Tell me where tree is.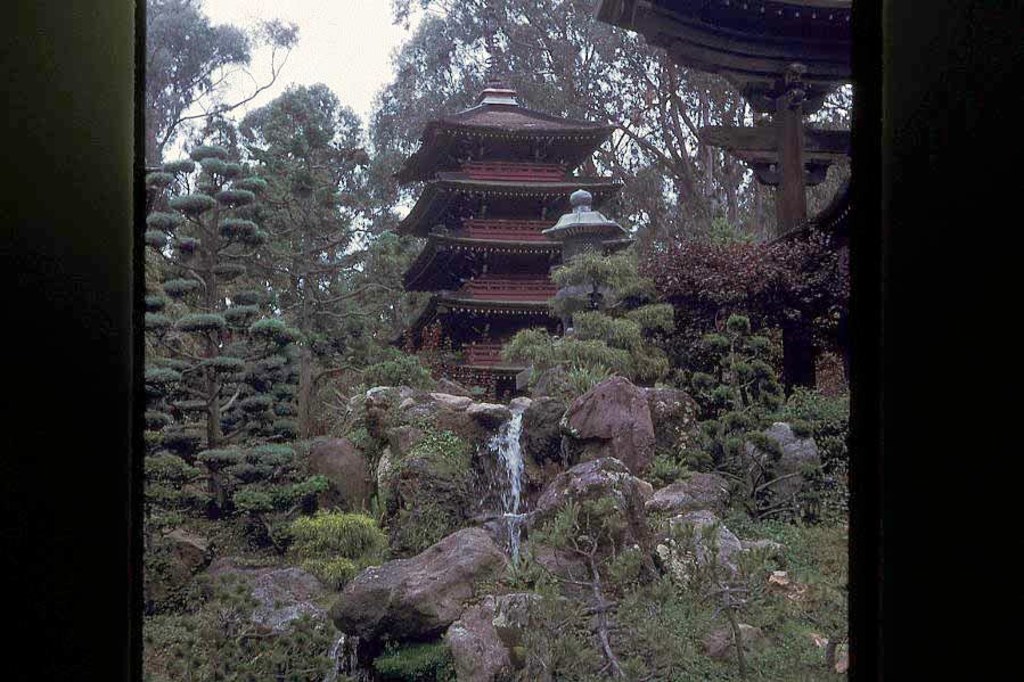
tree is at bbox(685, 320, 818, 524).
